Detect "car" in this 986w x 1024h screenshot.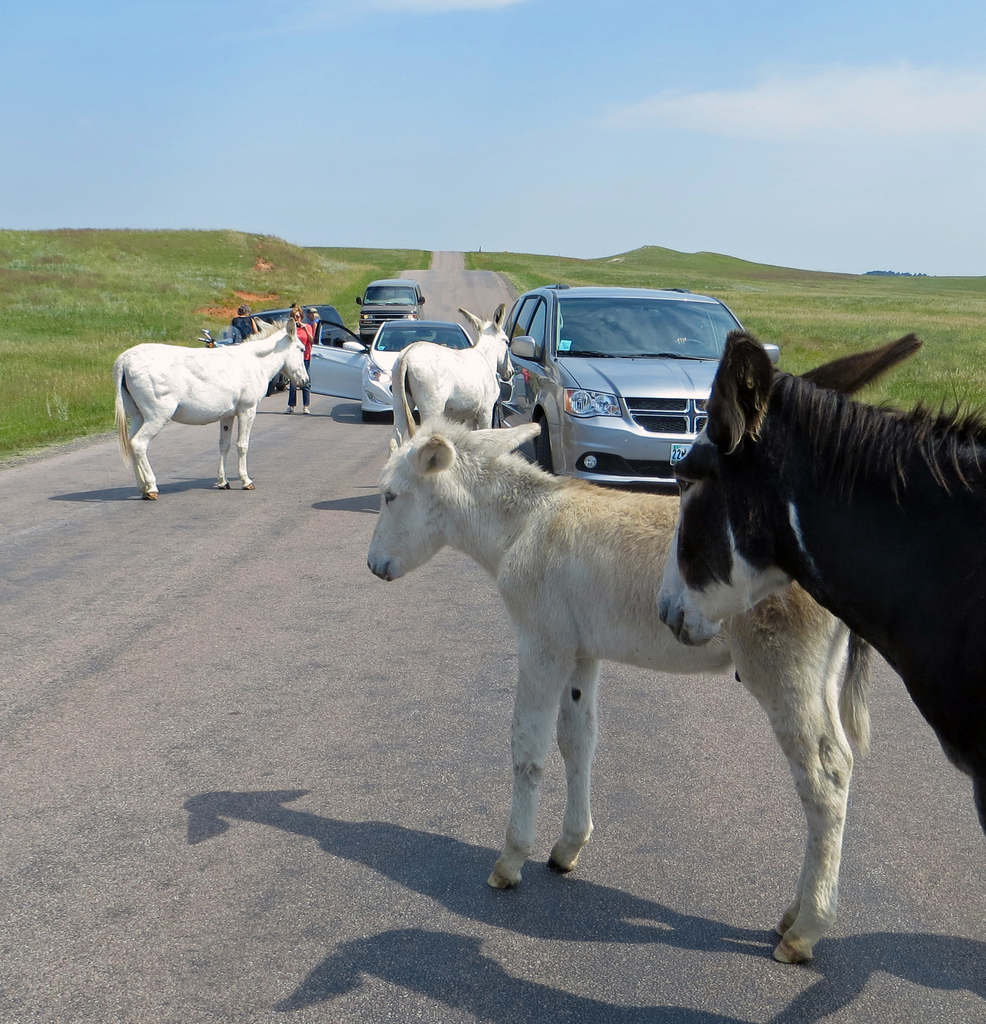
Detection: detection(305, 321, 470, 424).
